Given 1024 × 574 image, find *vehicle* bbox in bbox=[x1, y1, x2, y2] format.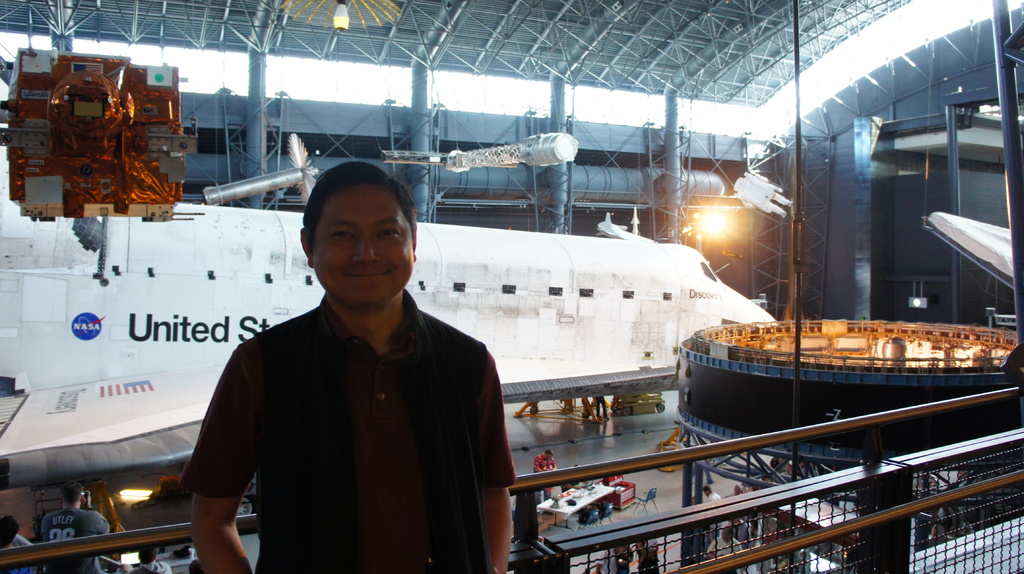
bbox=[607, 385, 669, 415].
